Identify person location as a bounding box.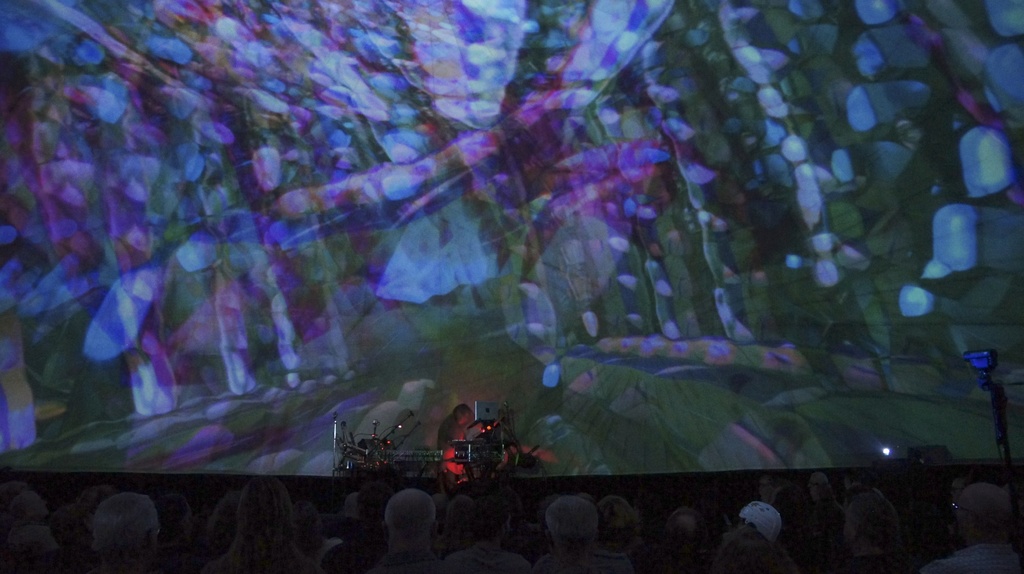
x1=534, y1=493, x2=634, y2=573.
